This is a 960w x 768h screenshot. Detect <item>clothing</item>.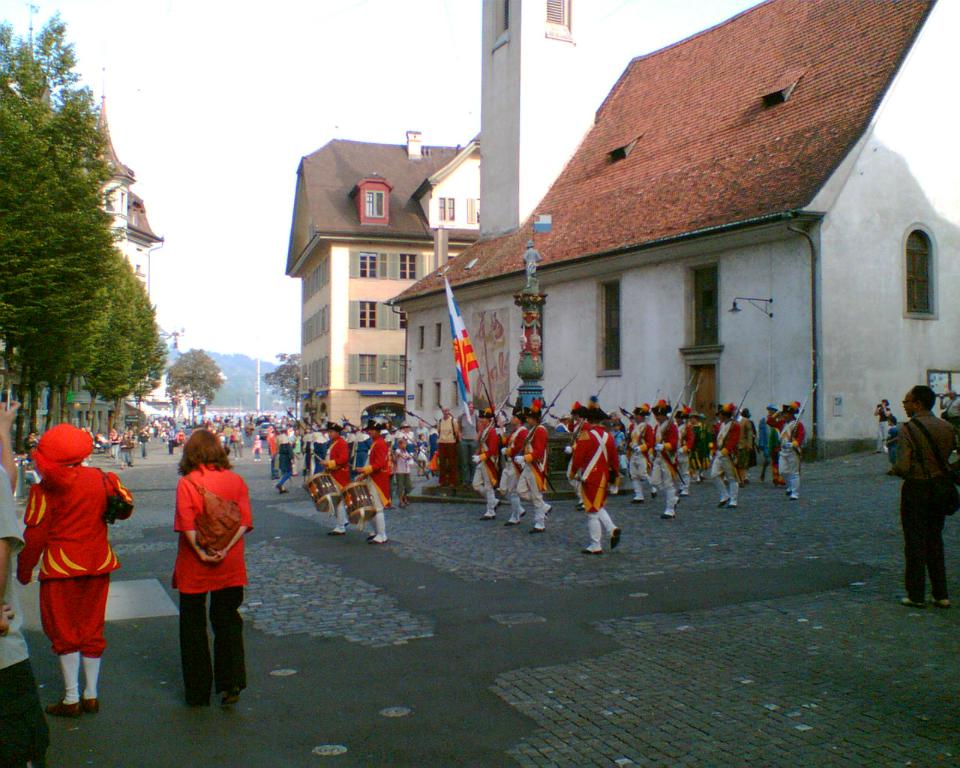
region(4, 467, 53, 767).
